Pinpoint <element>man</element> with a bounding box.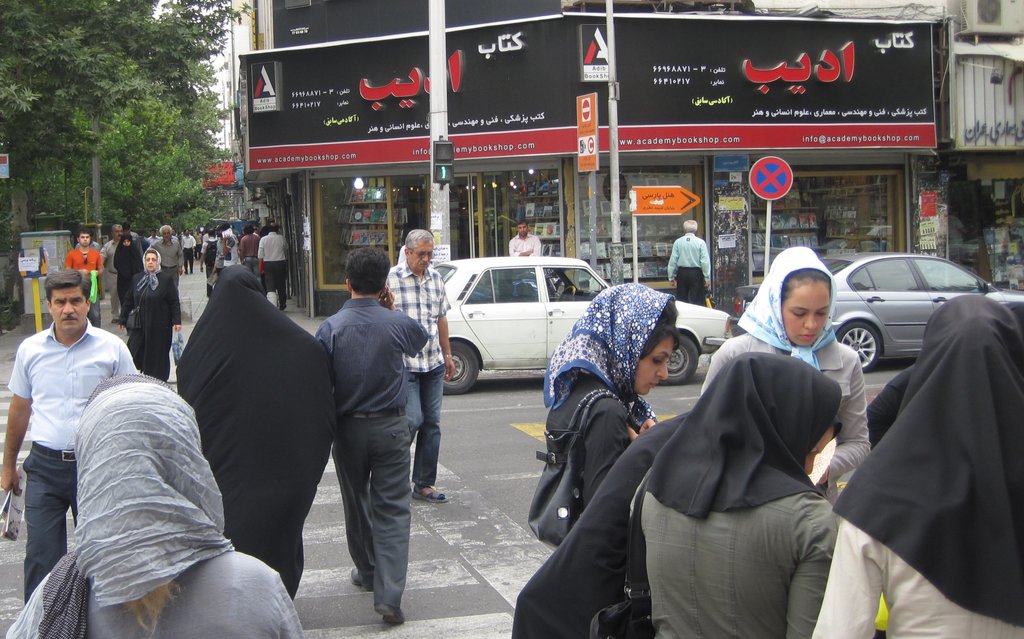
x1=664 y1=220 x2=714 y2=306.
